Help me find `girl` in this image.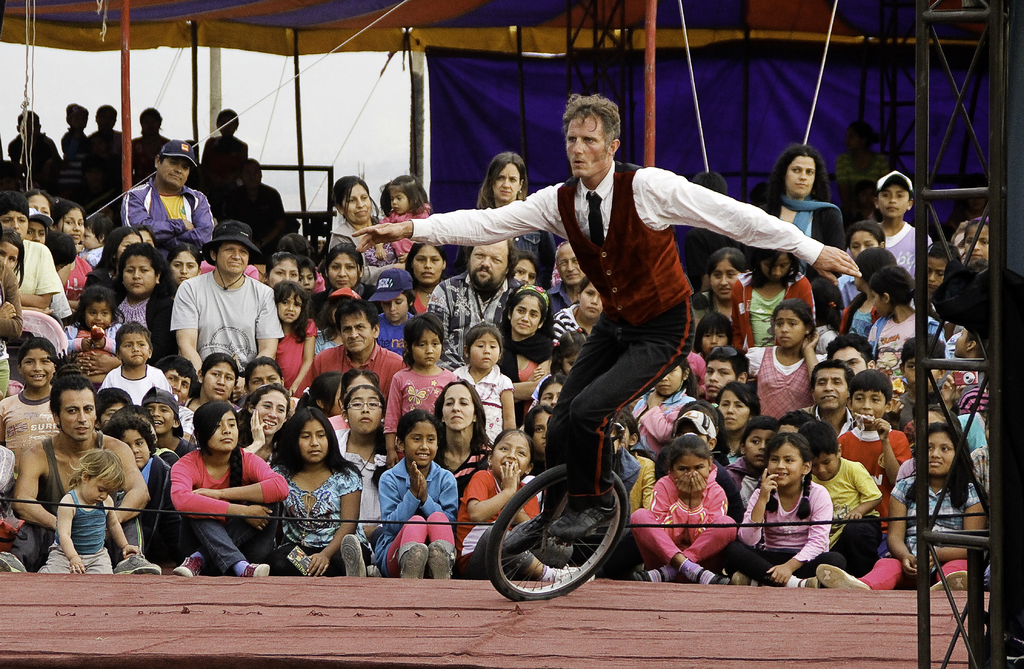
Found it: left=170, top=401, right=282, bottom=573.
